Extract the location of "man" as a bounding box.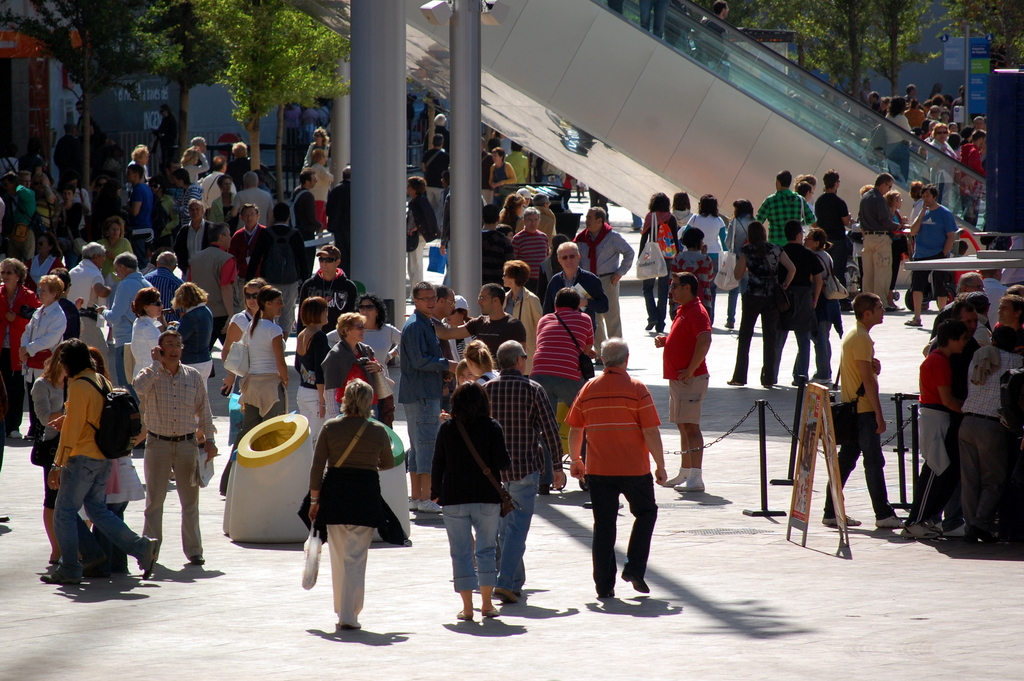
locate(323, 165, 349, 280).
